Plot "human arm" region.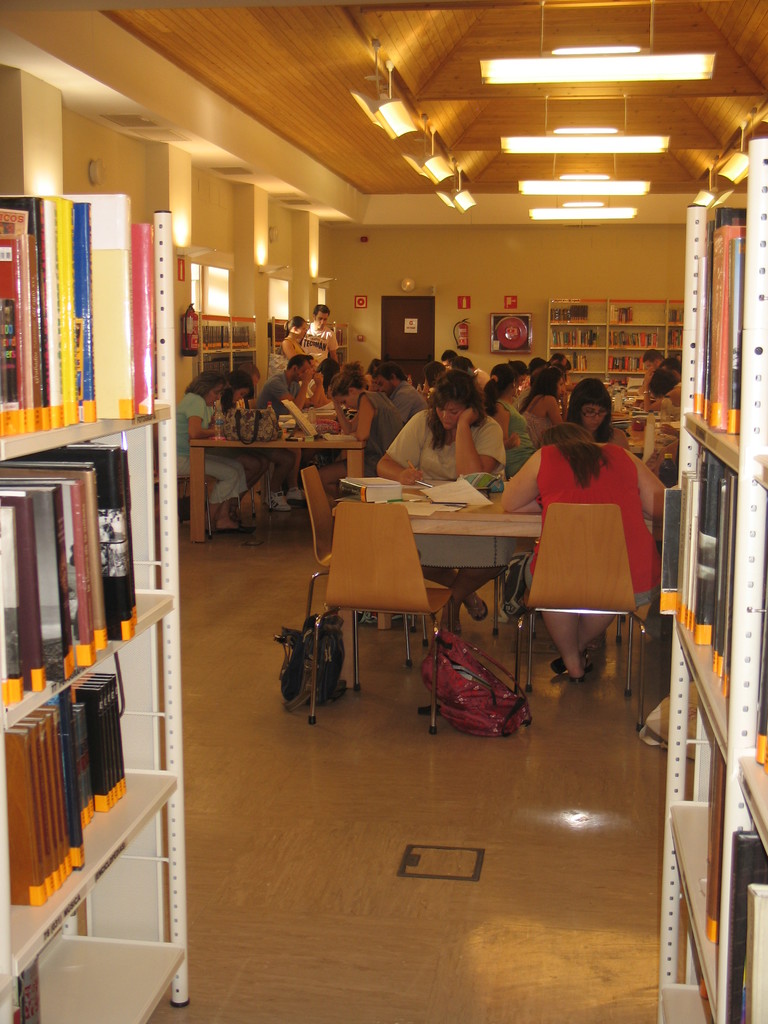
Plotted at box(184, 396, 223, 441).
